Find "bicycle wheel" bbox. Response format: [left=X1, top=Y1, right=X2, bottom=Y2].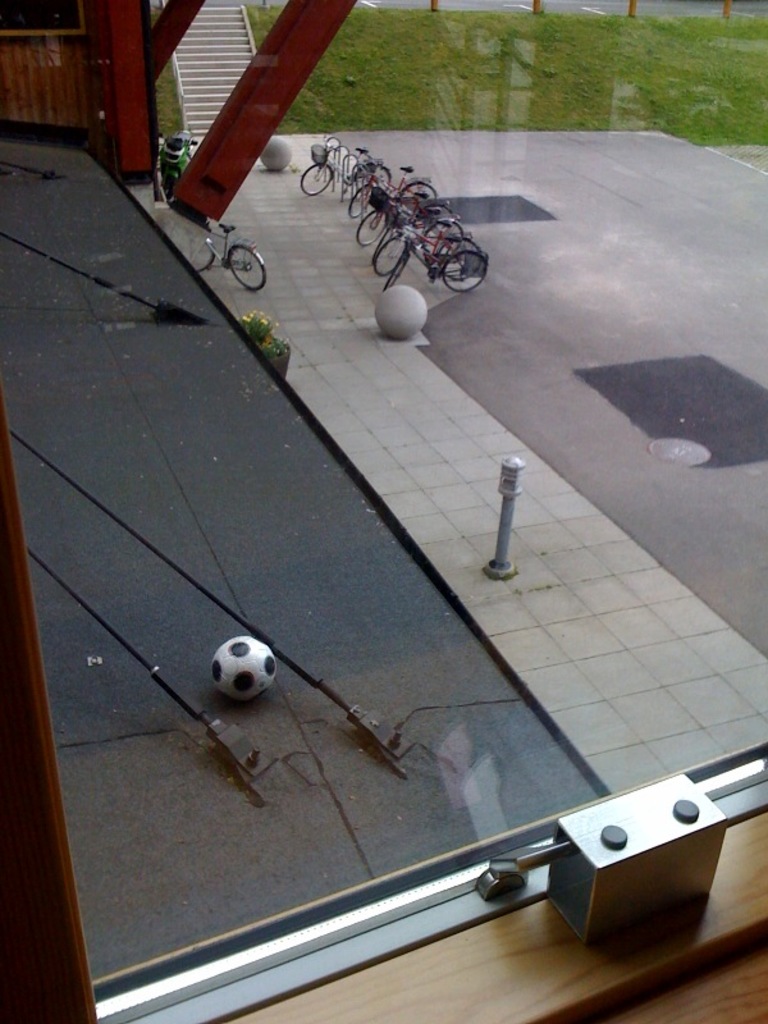
[left=302, top=157, right=337, bottom=195].
